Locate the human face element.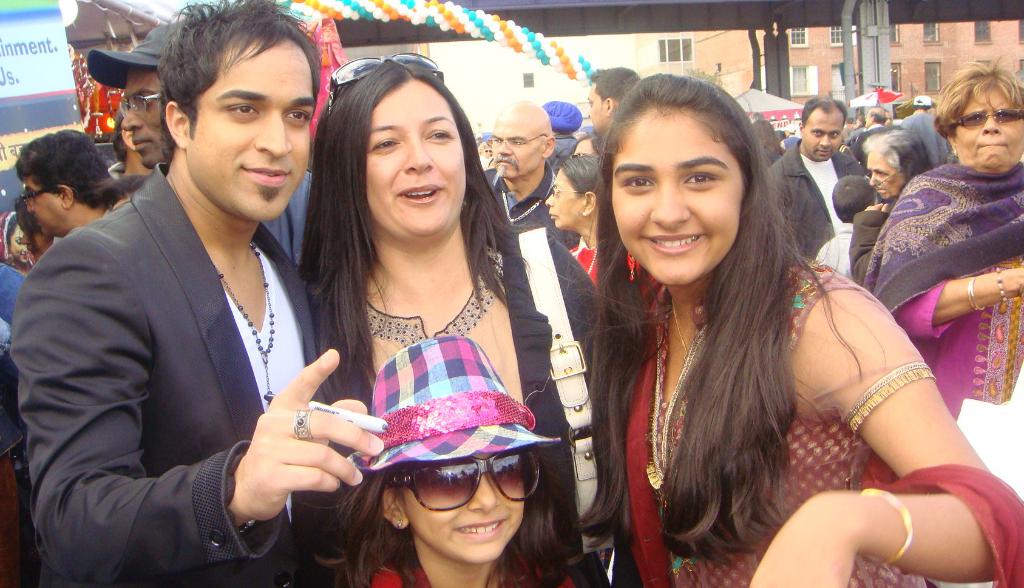
Element bbox: BBox(355, 70, 477, 236).
